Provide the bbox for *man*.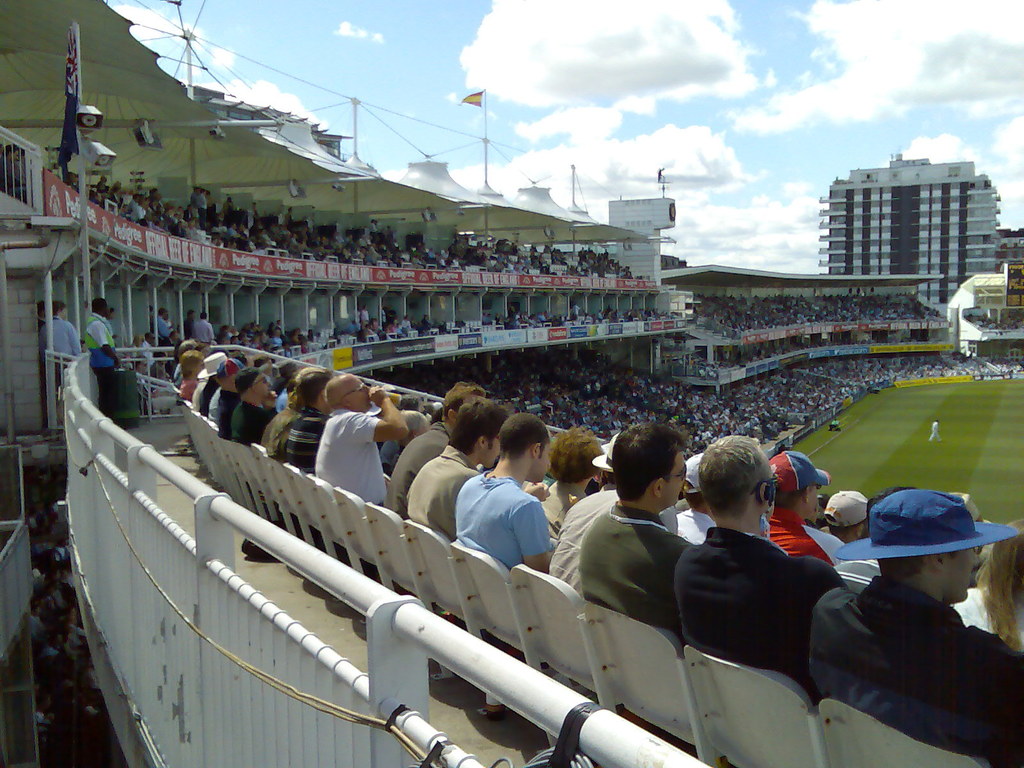
<region>395, 395, 421, 410</region>.
